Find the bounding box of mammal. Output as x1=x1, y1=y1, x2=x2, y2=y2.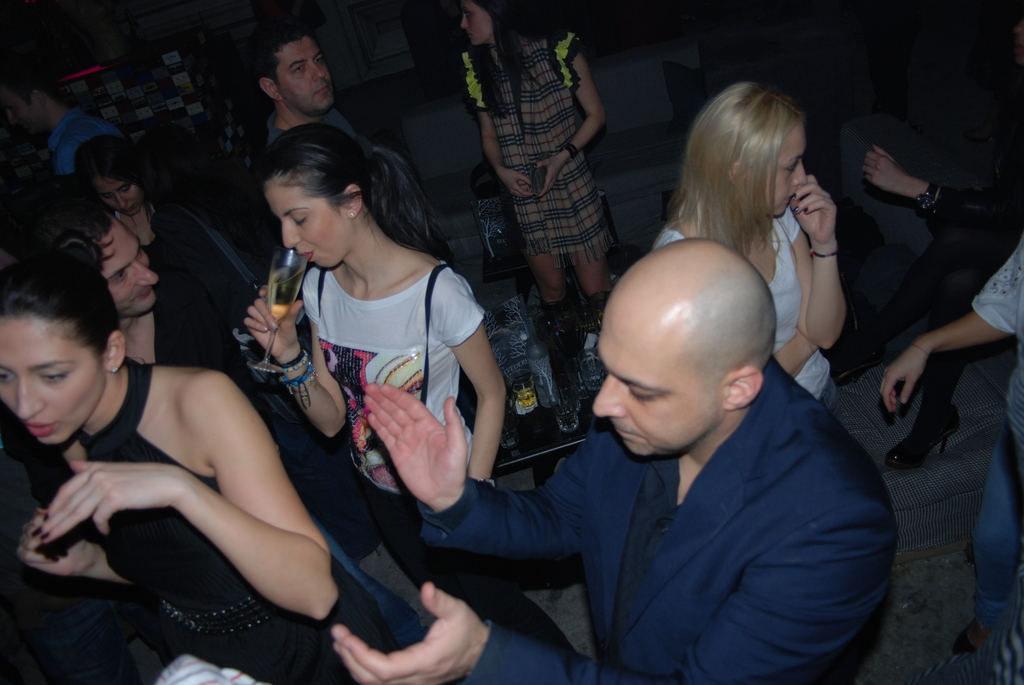
x1=646, y1=86, x2=843, y2=405.
